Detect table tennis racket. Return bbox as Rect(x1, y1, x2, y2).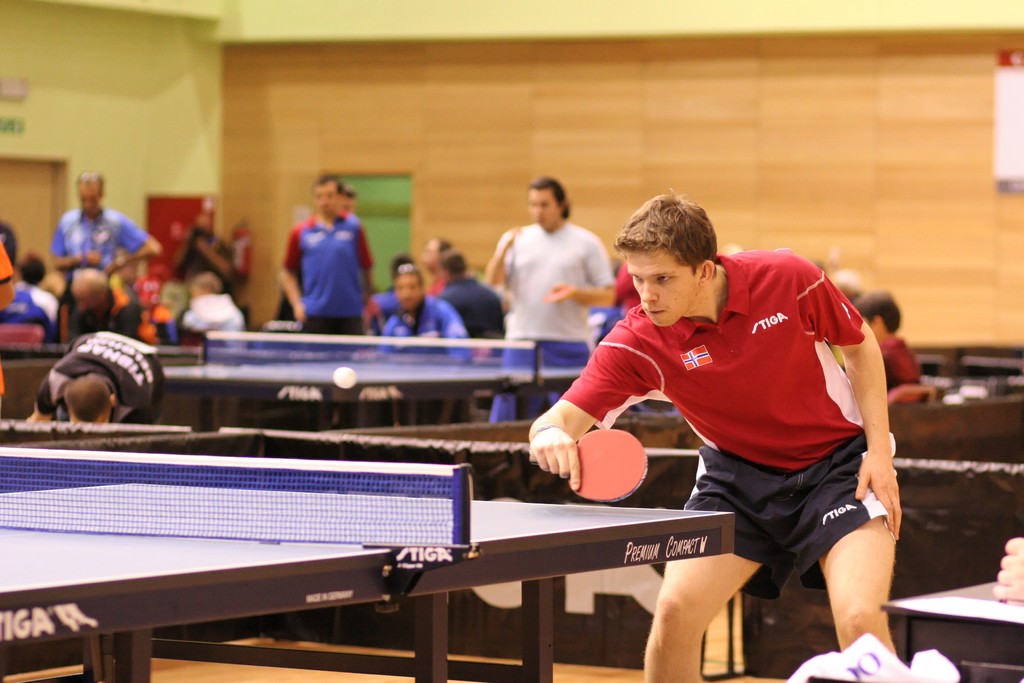
Rect(527, 424, 652, 509).
